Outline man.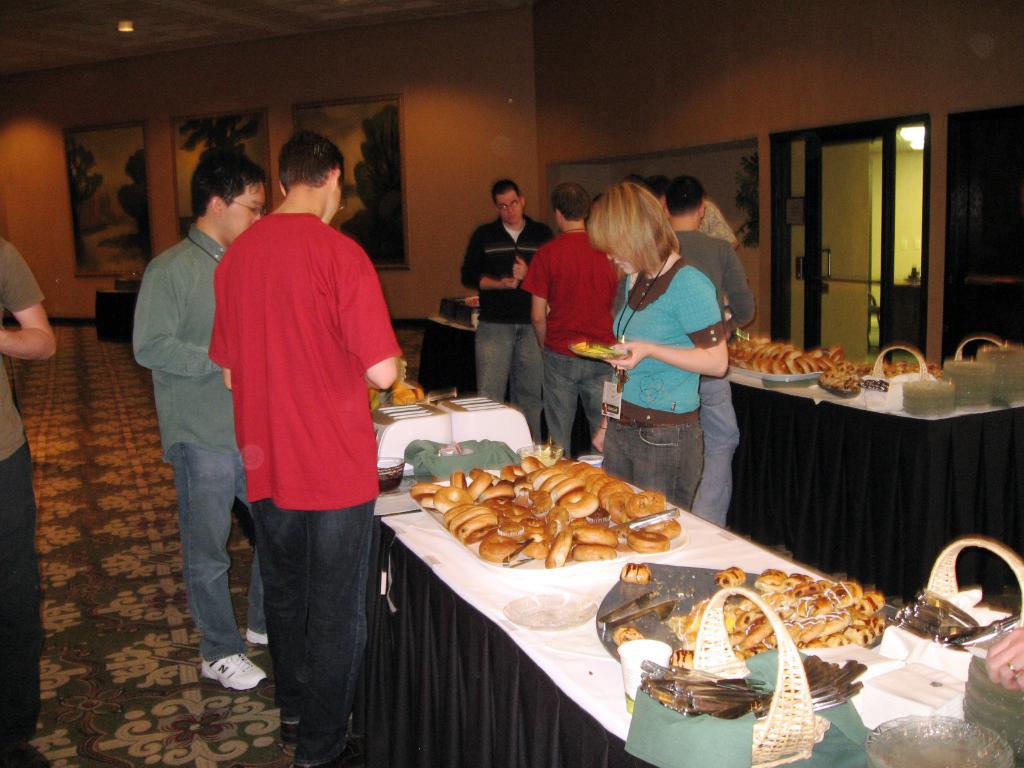
Outline: [left=460, top=182, right=554, bottom=445].
